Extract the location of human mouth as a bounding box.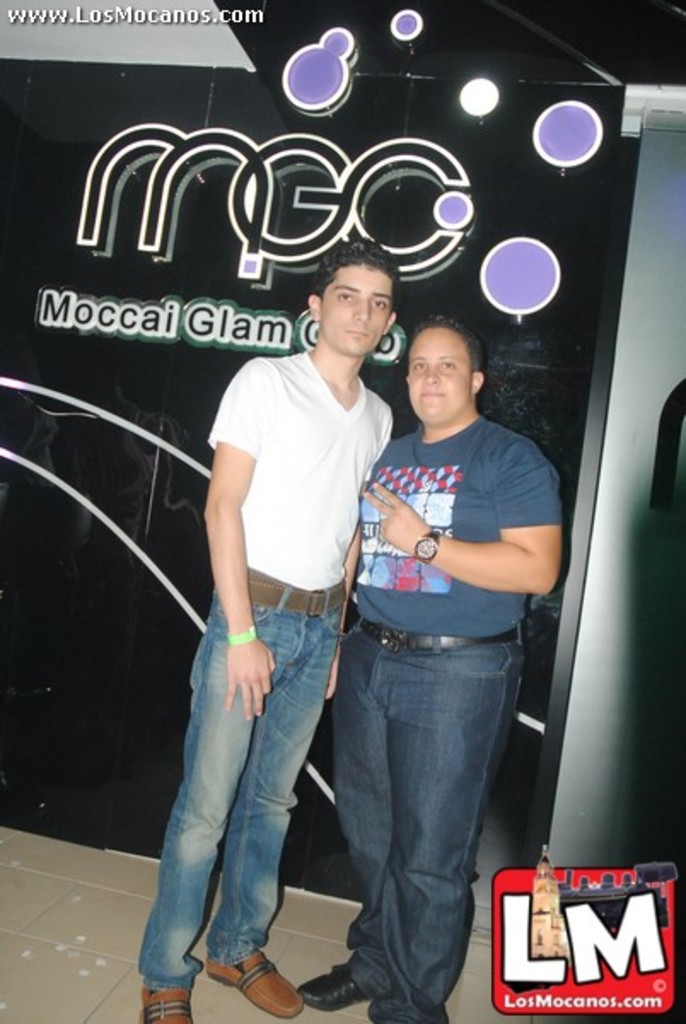
bbox(350, 335, 363, 336).
